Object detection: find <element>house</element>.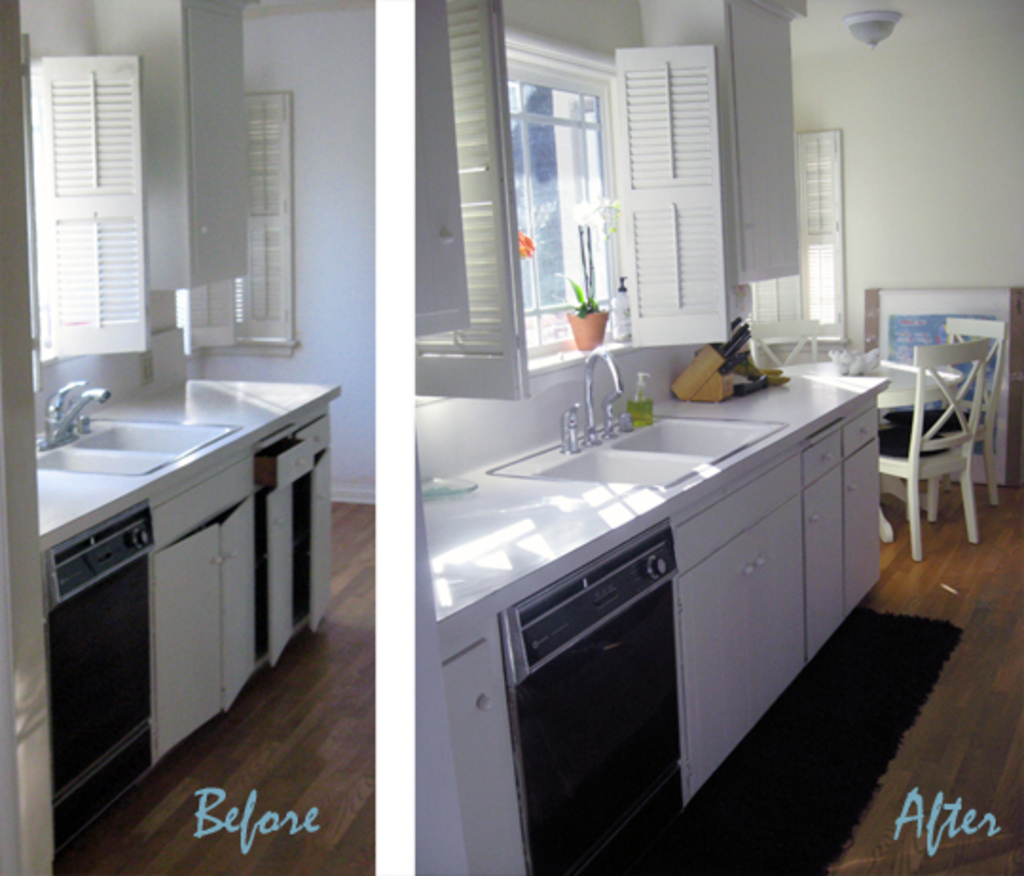
0/0/381/874.
